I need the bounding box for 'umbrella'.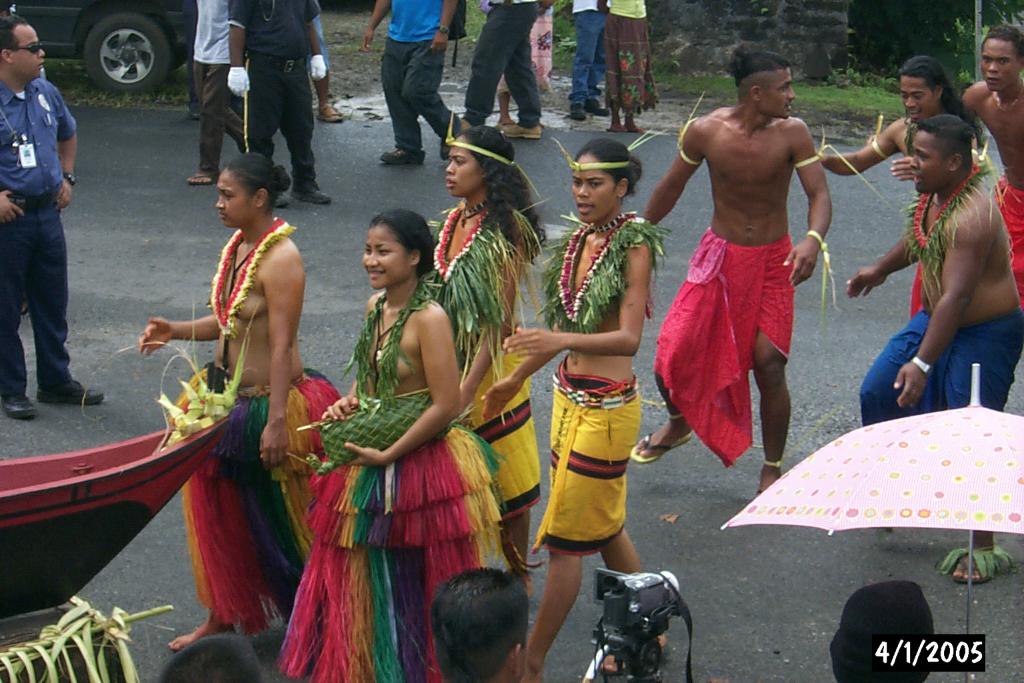
Here it is: left=719, top=366, right=1023, bottom=682.
